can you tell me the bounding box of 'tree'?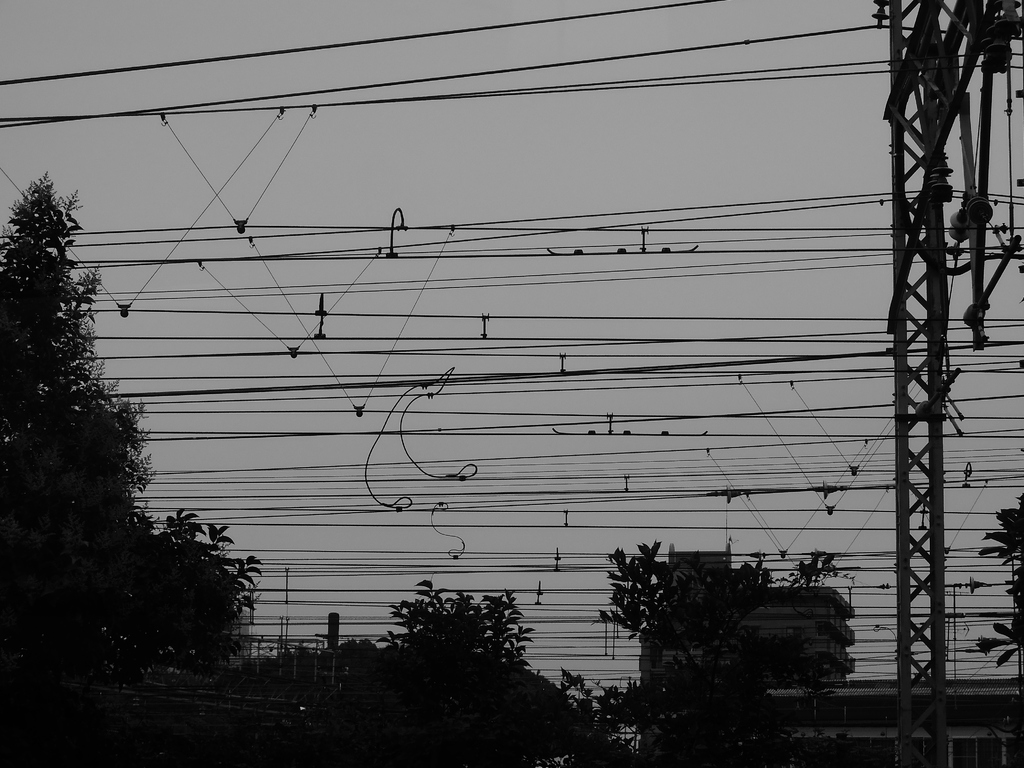
[109, 506, 267, 710].
